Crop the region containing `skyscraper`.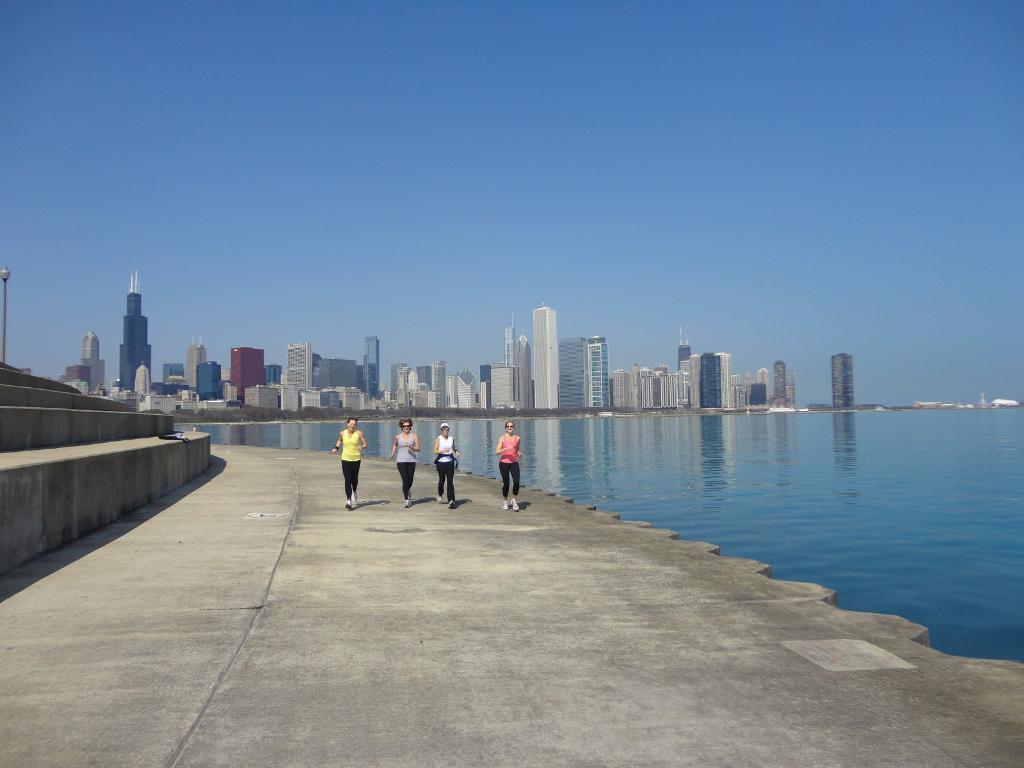
Crop region: <box>717,350,731,407</box>.
